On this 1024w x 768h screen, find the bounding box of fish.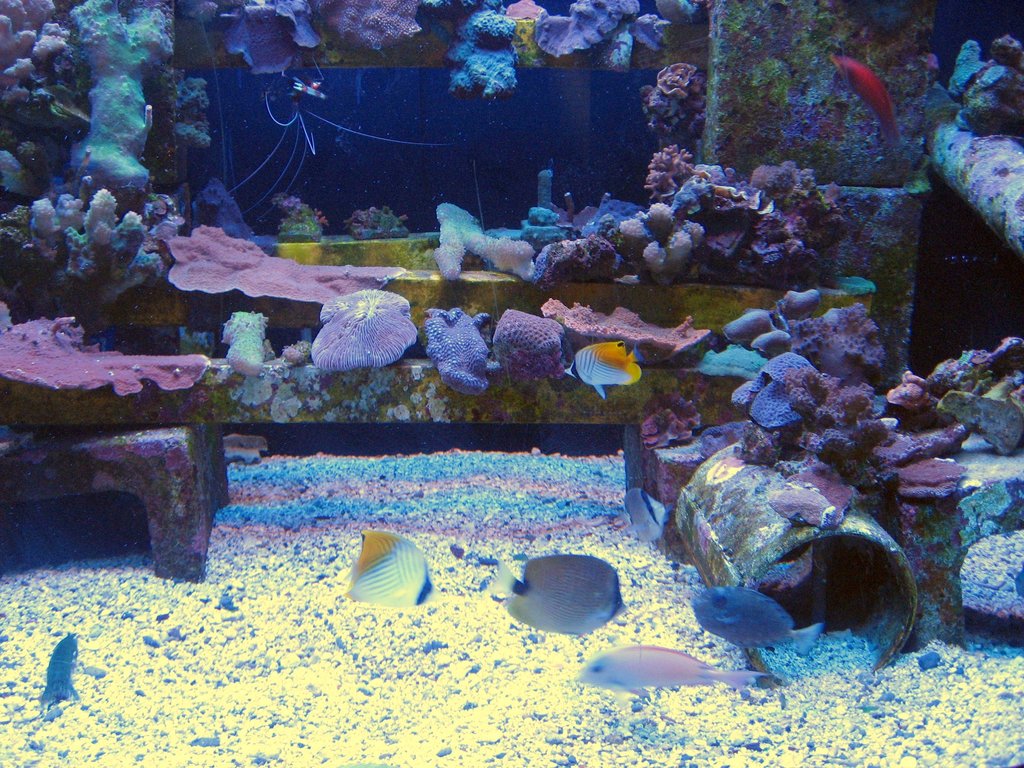
Bounding box: rect(578, 643, 764, 701).
